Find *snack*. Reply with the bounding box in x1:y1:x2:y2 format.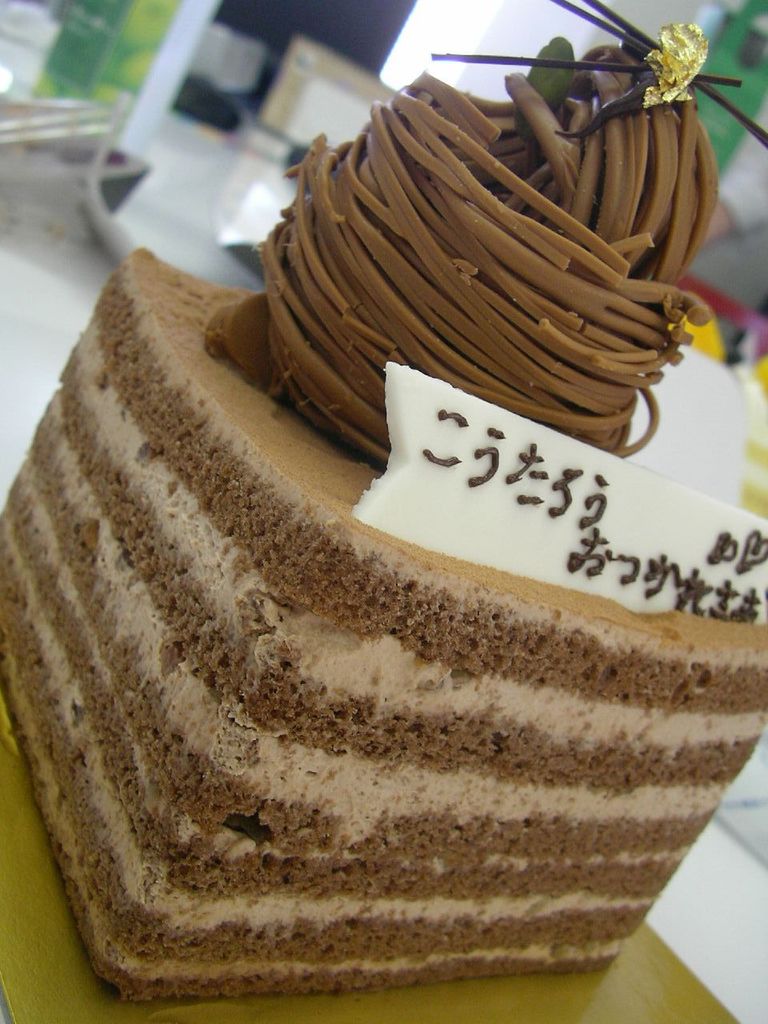
0:0:767:1004.
